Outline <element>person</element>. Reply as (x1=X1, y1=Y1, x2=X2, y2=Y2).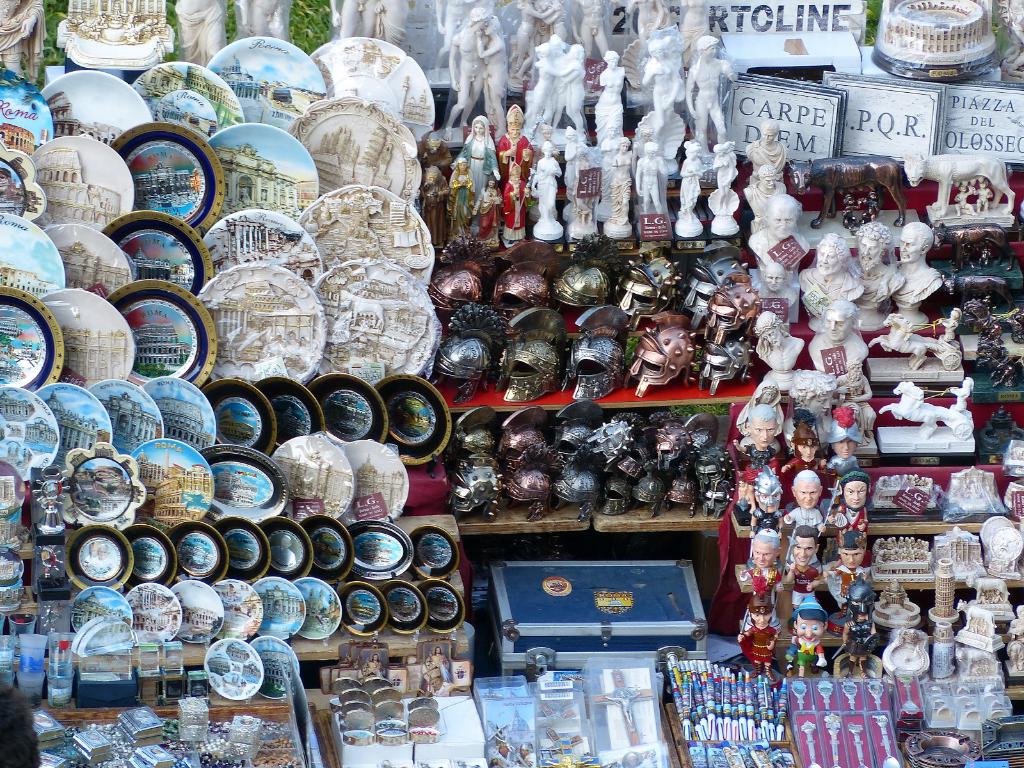
(x1=600, y1=127, x2=622, y2=203).
